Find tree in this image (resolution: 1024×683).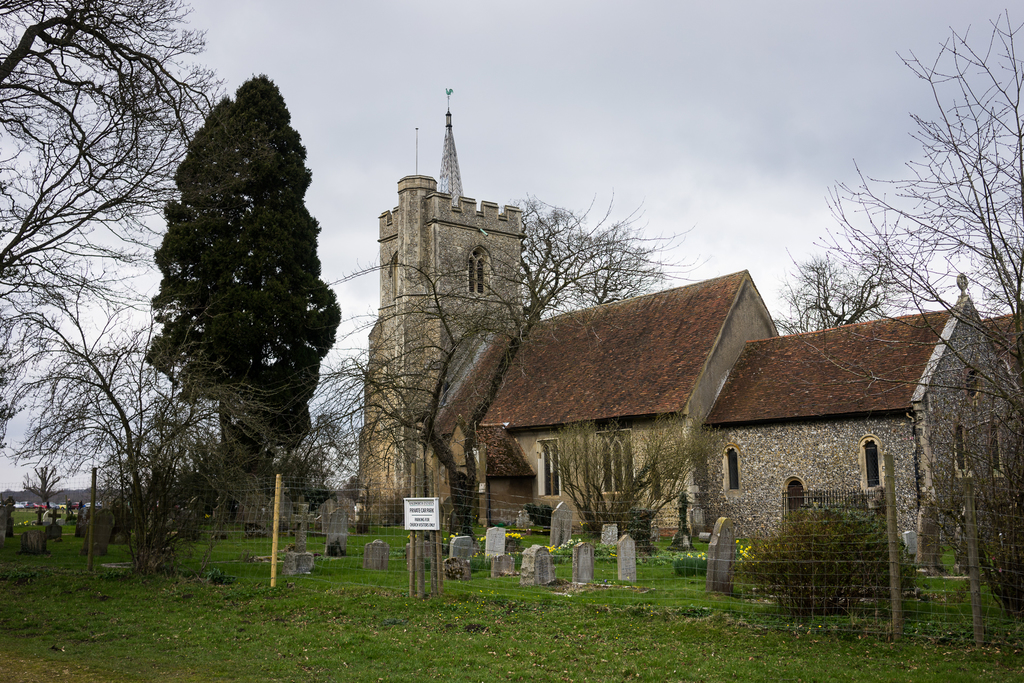
locate(319, 192, 700, 545).
